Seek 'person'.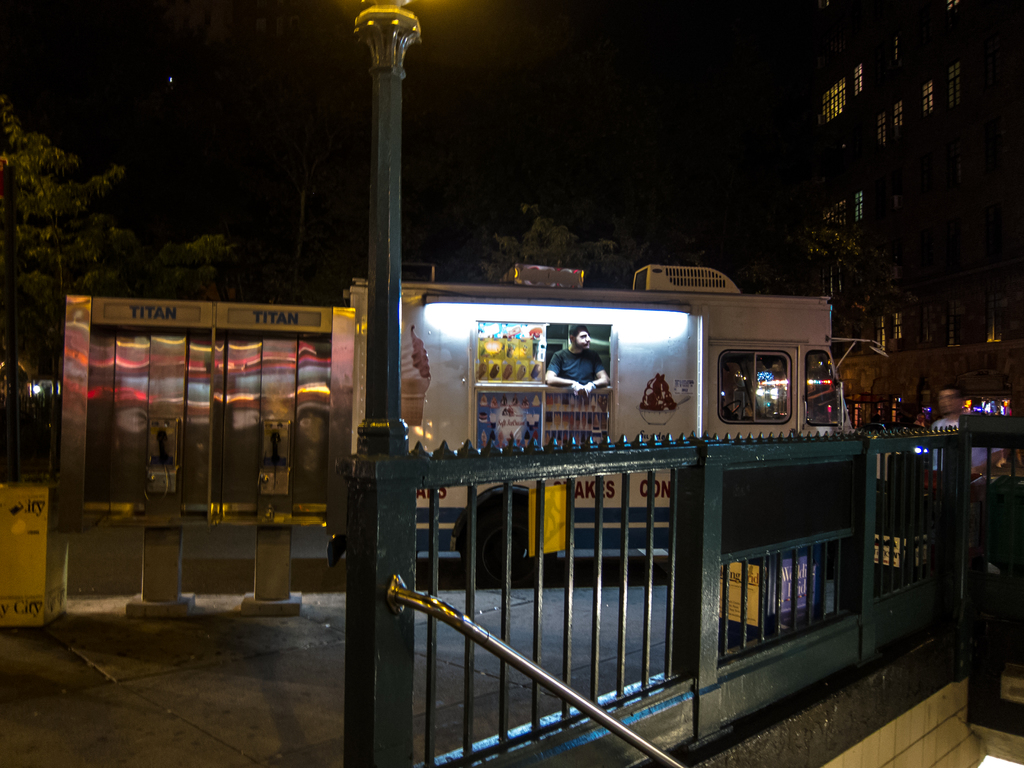
crop(930, 385, 1005, 476).
